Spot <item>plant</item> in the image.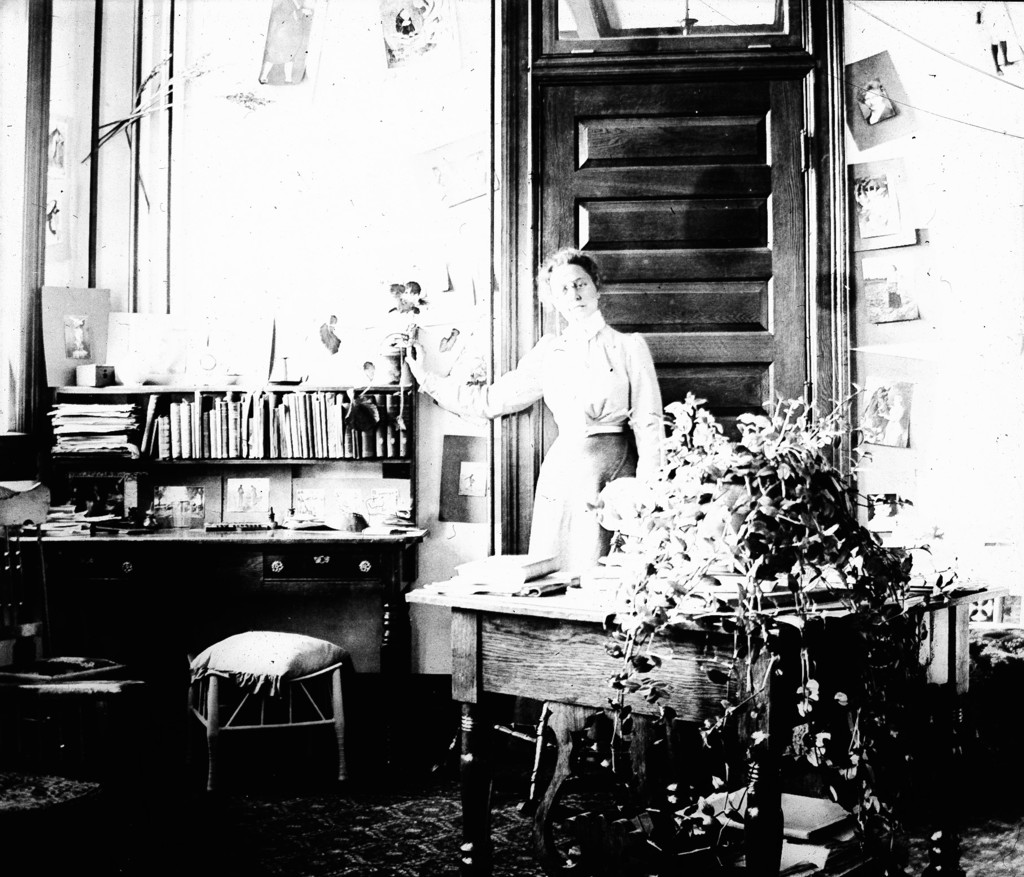
<item>plant</item> found at 312/259/440/394.
